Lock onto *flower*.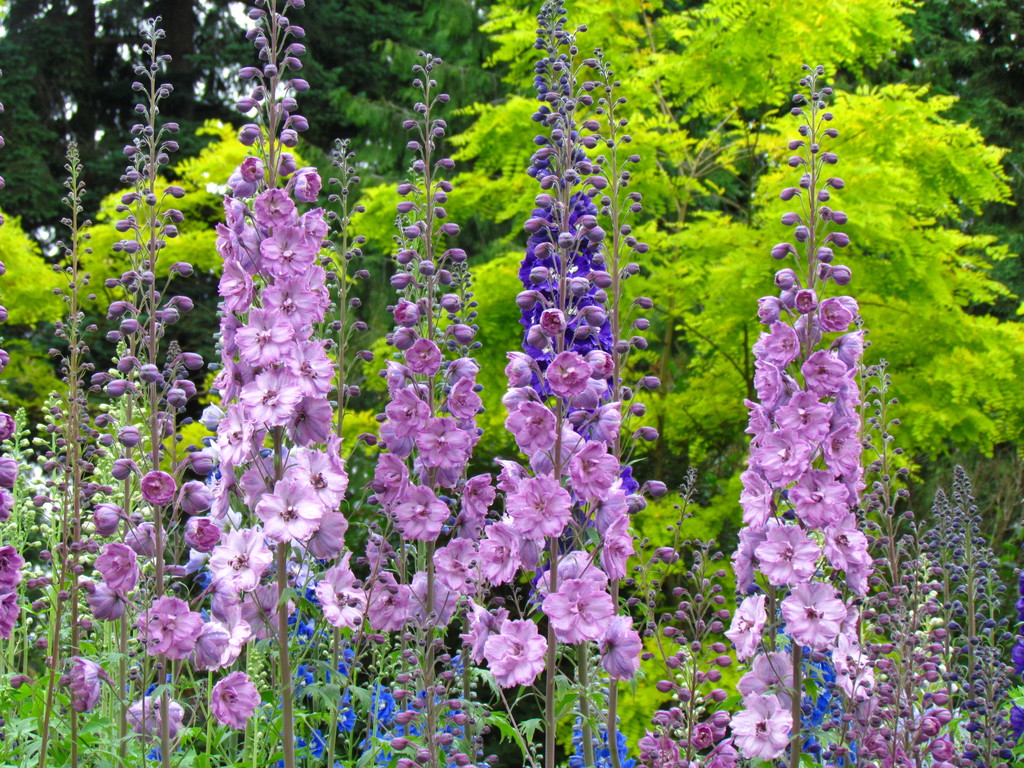
Locked: Rect(77, 570, 132, 621).
